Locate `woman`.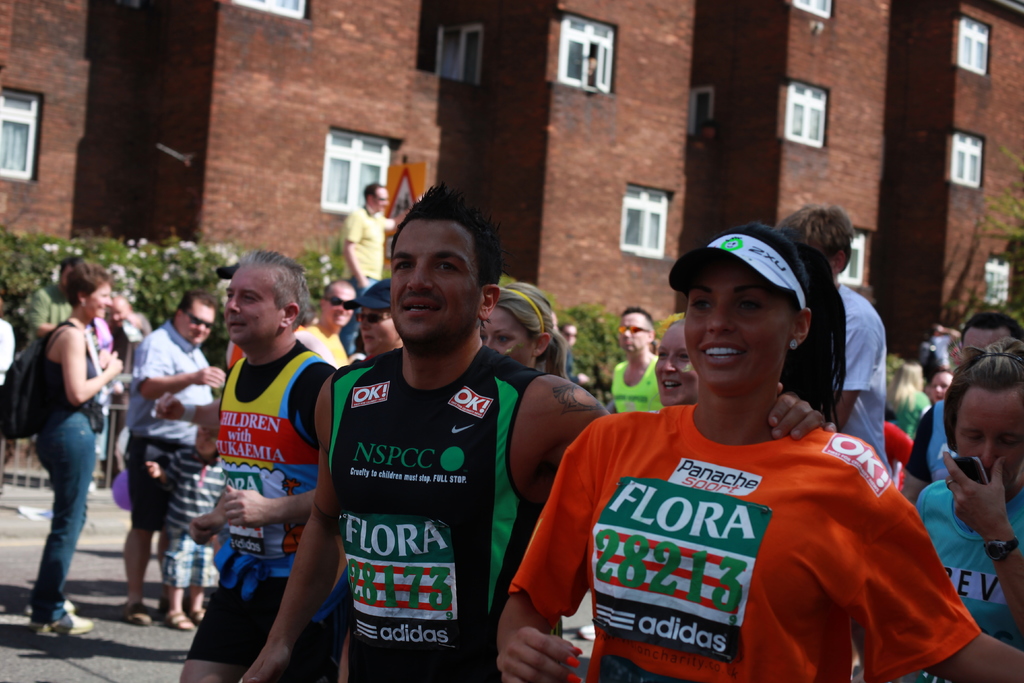
Bounding box: 346 277 408 363.
